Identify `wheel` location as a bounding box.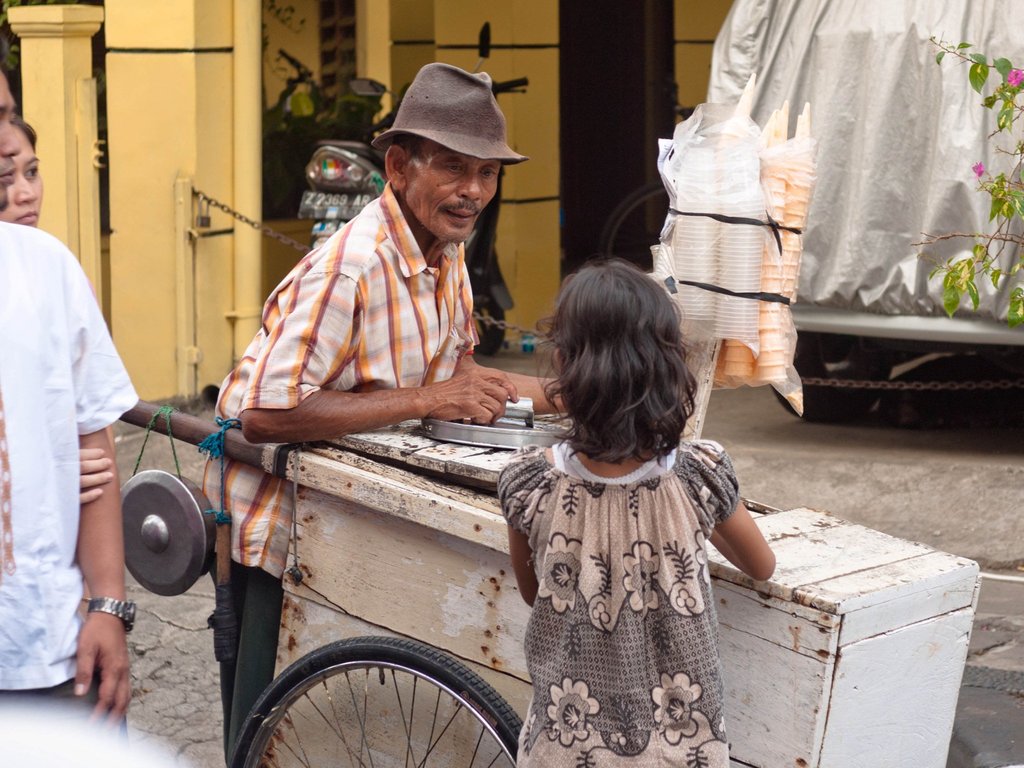
(x1=468, y1=277, x2=507, y2=353).
